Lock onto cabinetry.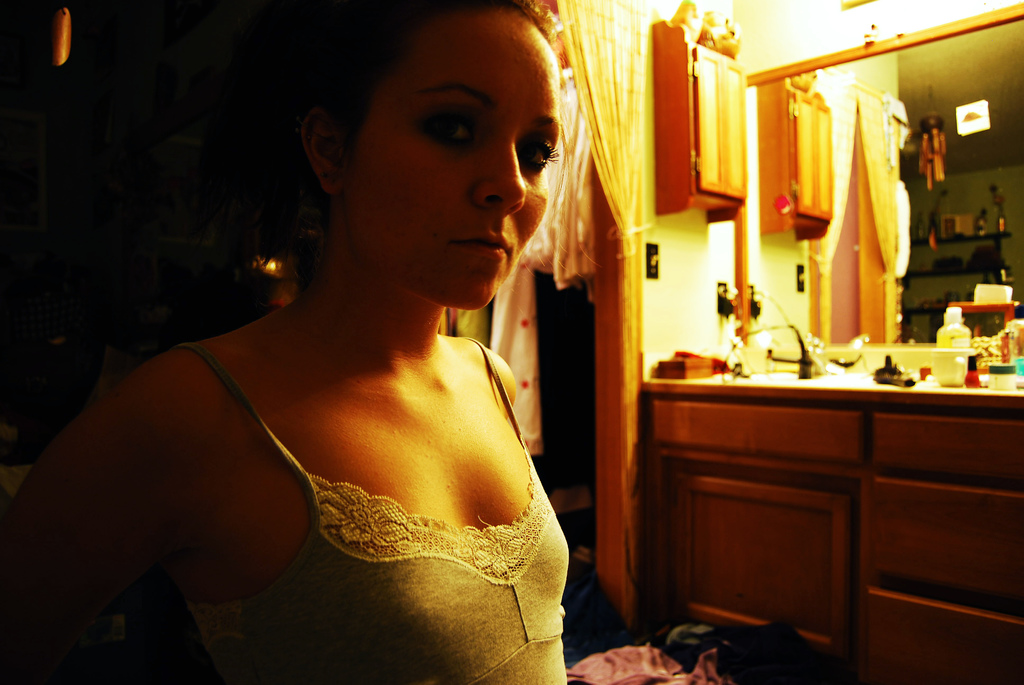
Locked: [638, 10, 764, 219].
